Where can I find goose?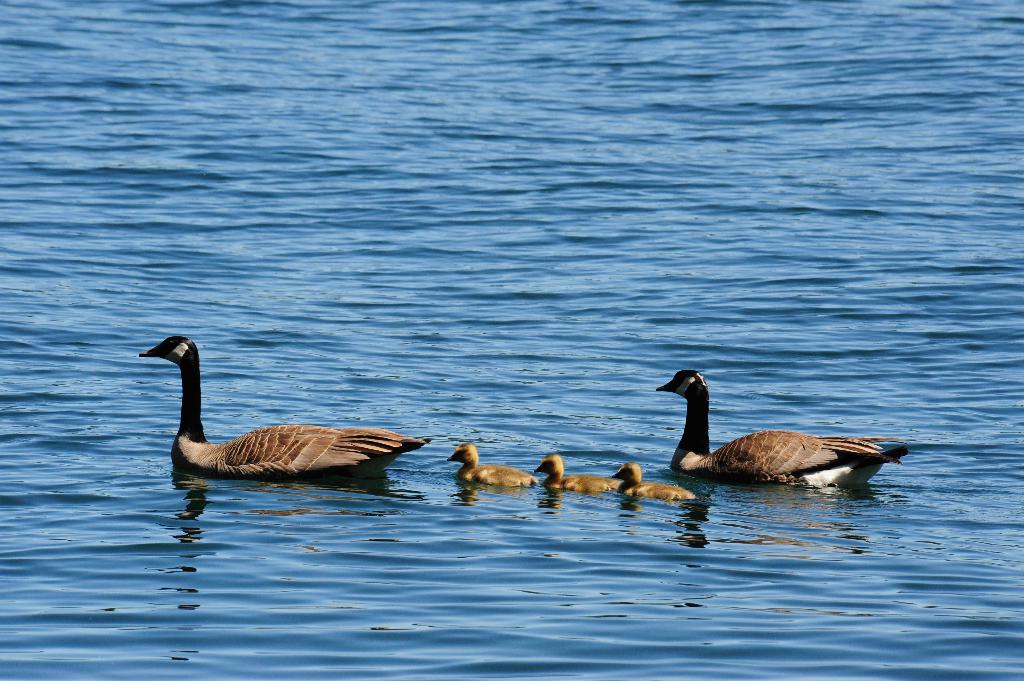
You can find it at {"left": 656, "top": 369, "right": 909, "bottom": 491}.
